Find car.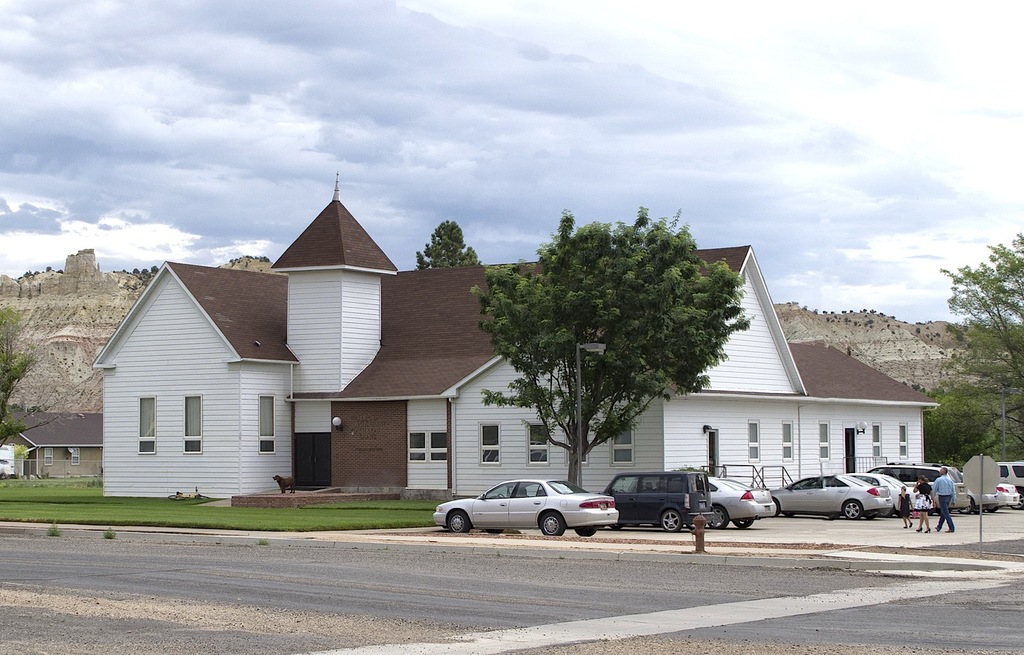
[959,471,1021,515].
